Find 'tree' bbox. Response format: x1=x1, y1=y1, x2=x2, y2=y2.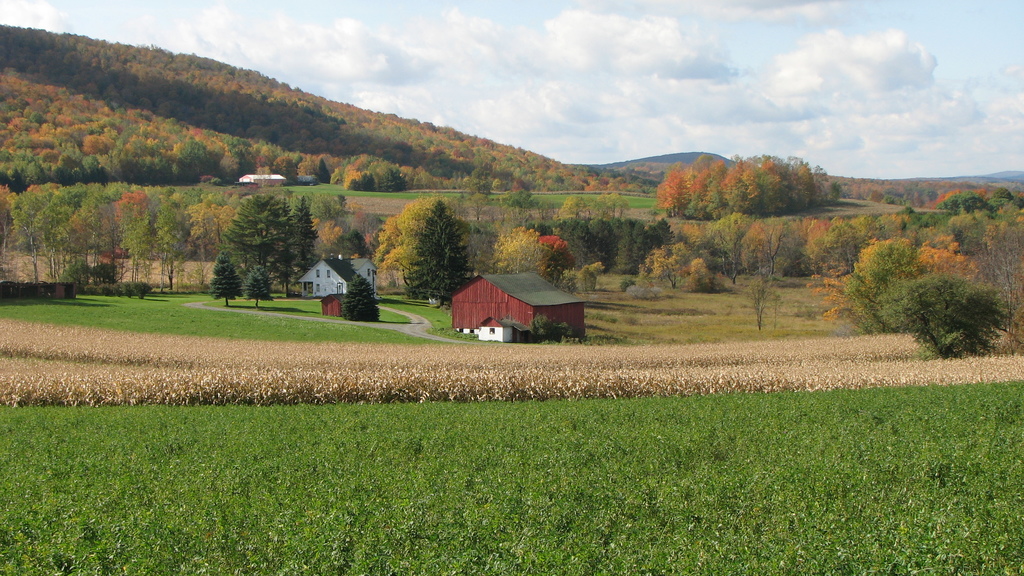
x1=556, y1=196, x2=589, y2=221.
